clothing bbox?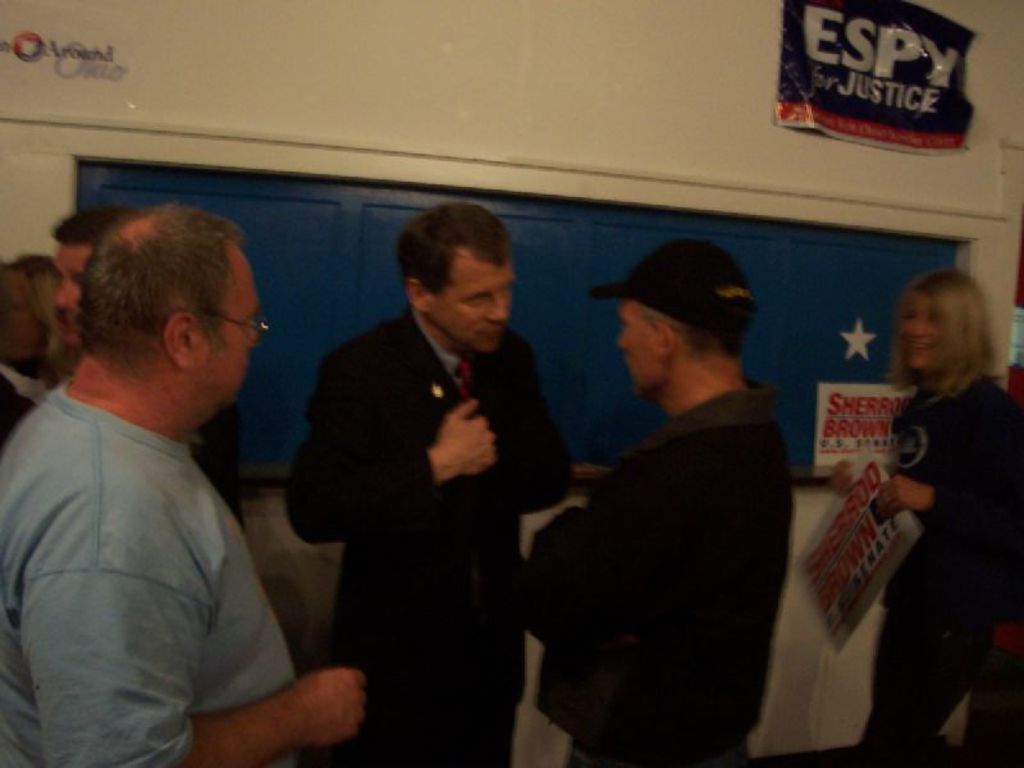
(left=0, top=371, right=296, bottom=767)
